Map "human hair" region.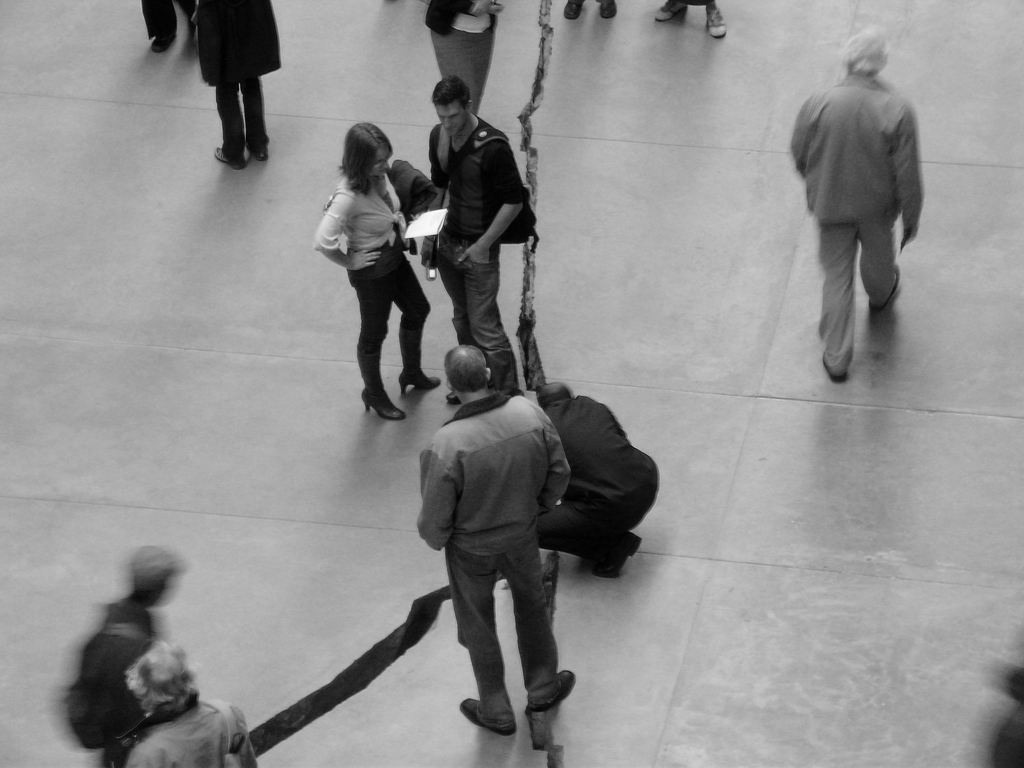
Mapped to x1=327, y1=115, x2=393, y2=198.
